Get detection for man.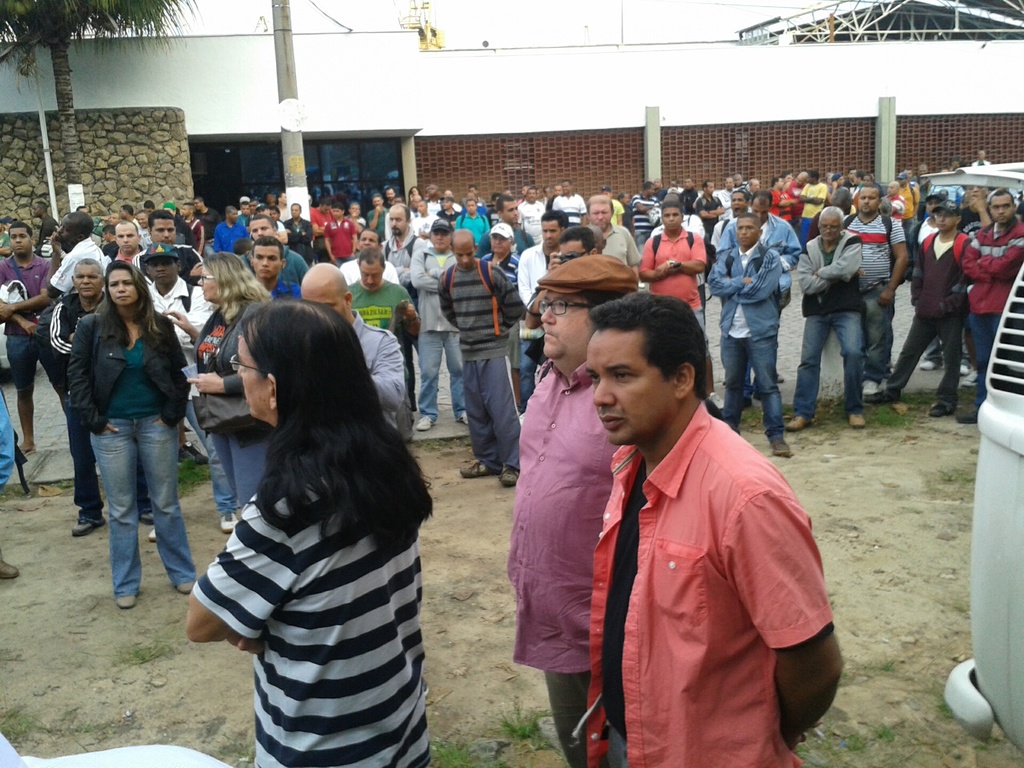
Detection: left=240, top=204, right=252, bottom=227.
